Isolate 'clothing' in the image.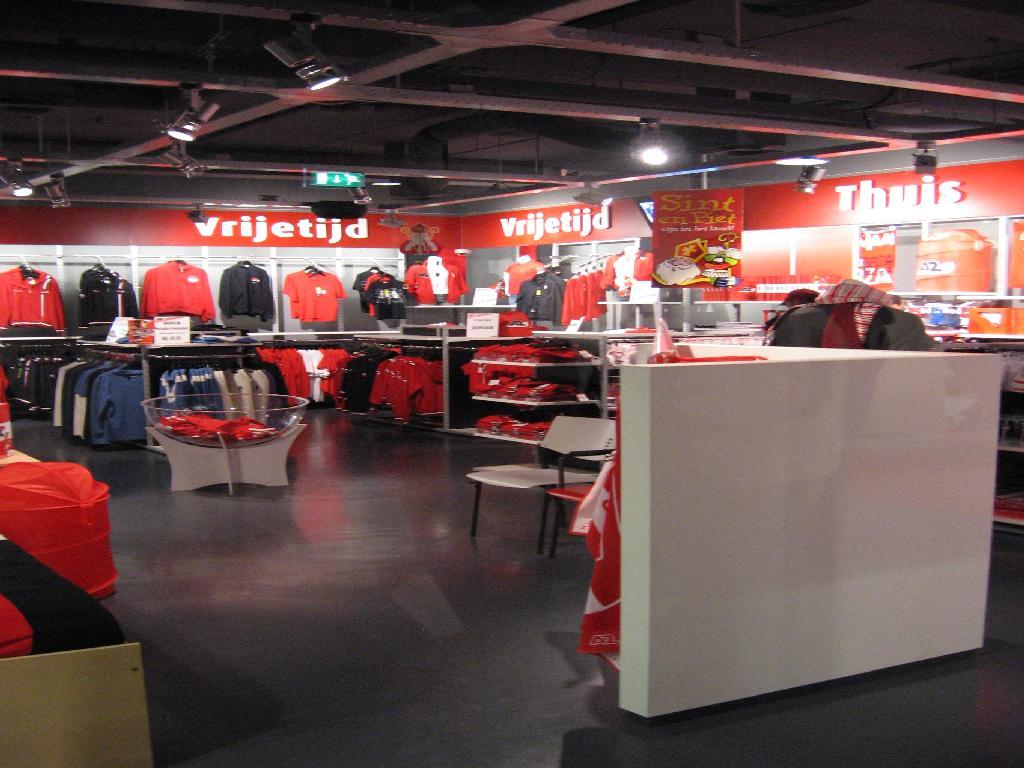
Isolated region: x1=573 y1=465 x2=625 y2=653.
